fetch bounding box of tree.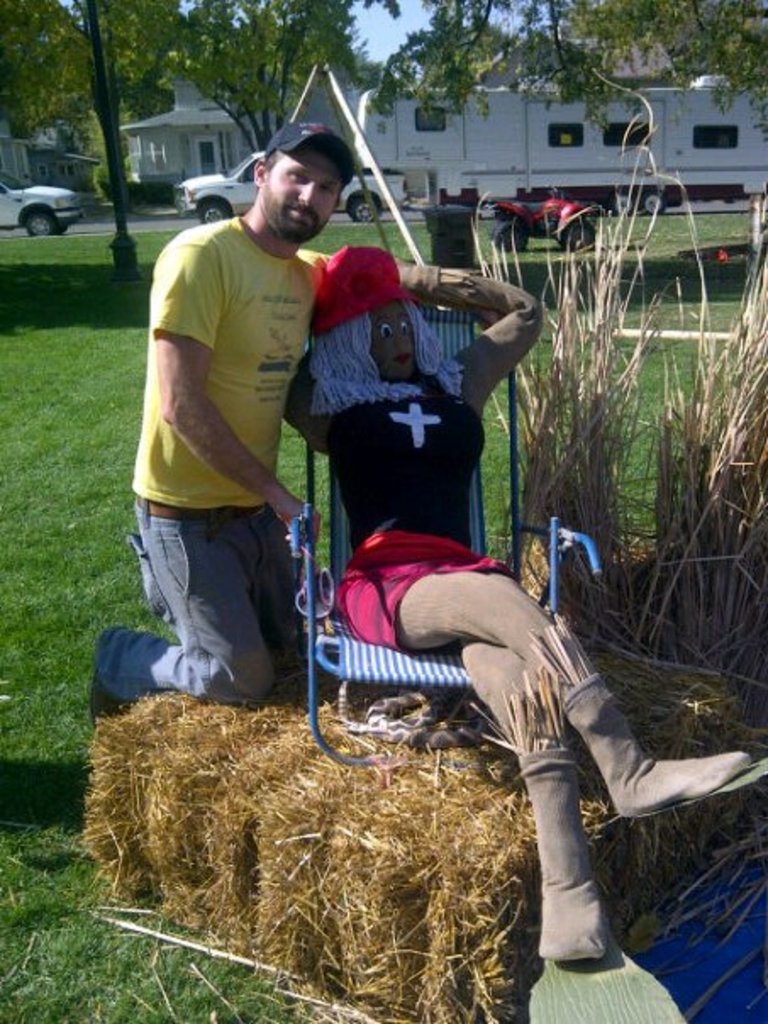
Bbox: Rect(0, 0, 178, 188).
